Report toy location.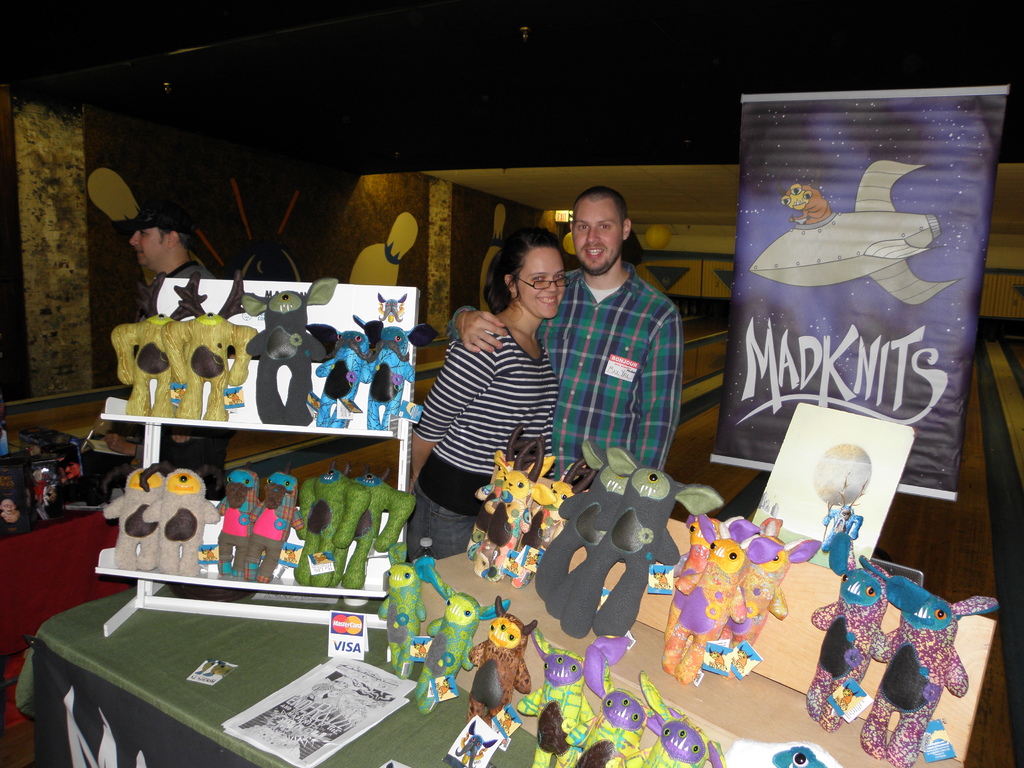
Report: select_region(571, 639, 660, 767).
